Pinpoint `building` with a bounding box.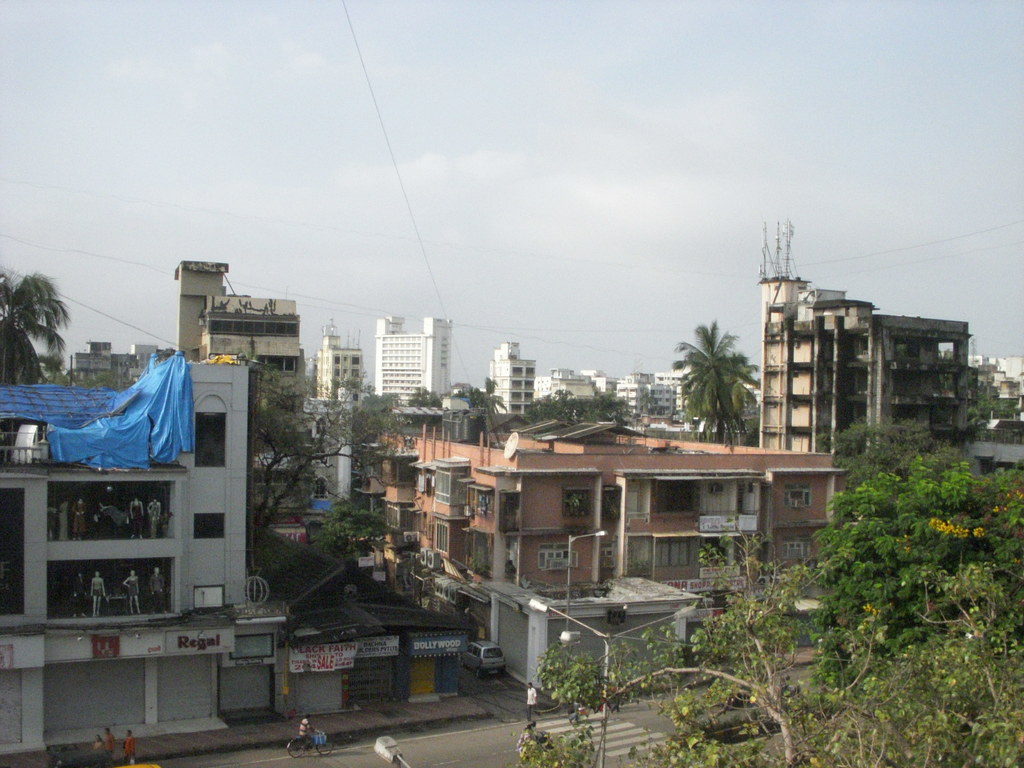
pyautogui.locateOnScreen(763, 220, 977, 464).
